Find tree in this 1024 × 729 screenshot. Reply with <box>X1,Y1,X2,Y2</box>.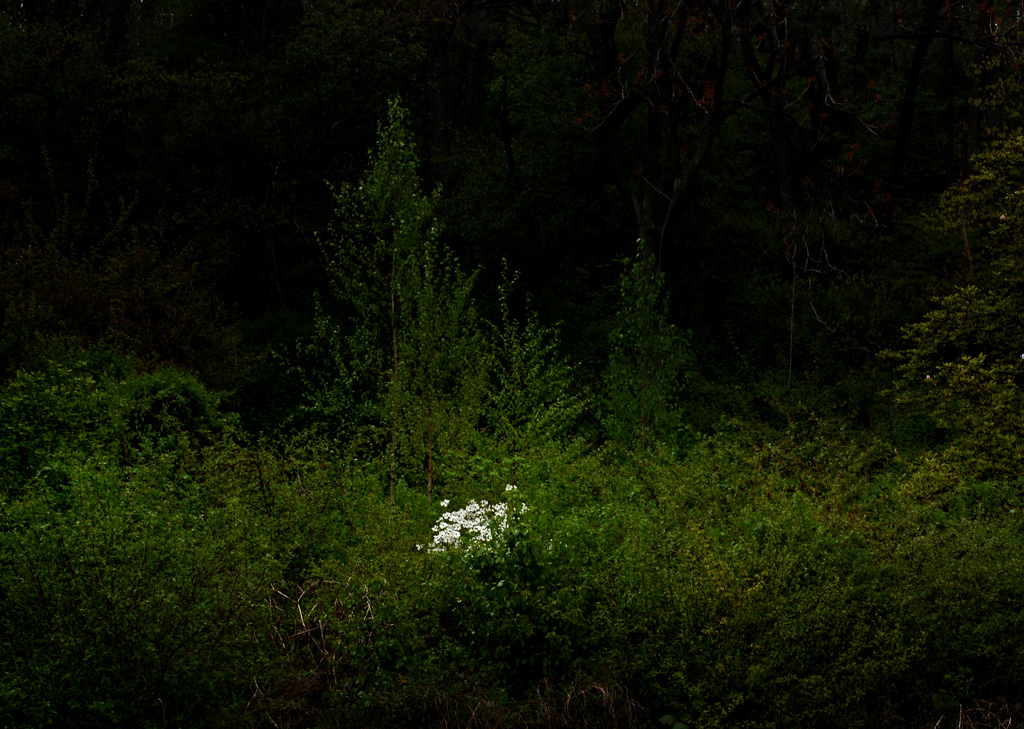
<box>281,85,503,539</box>.
